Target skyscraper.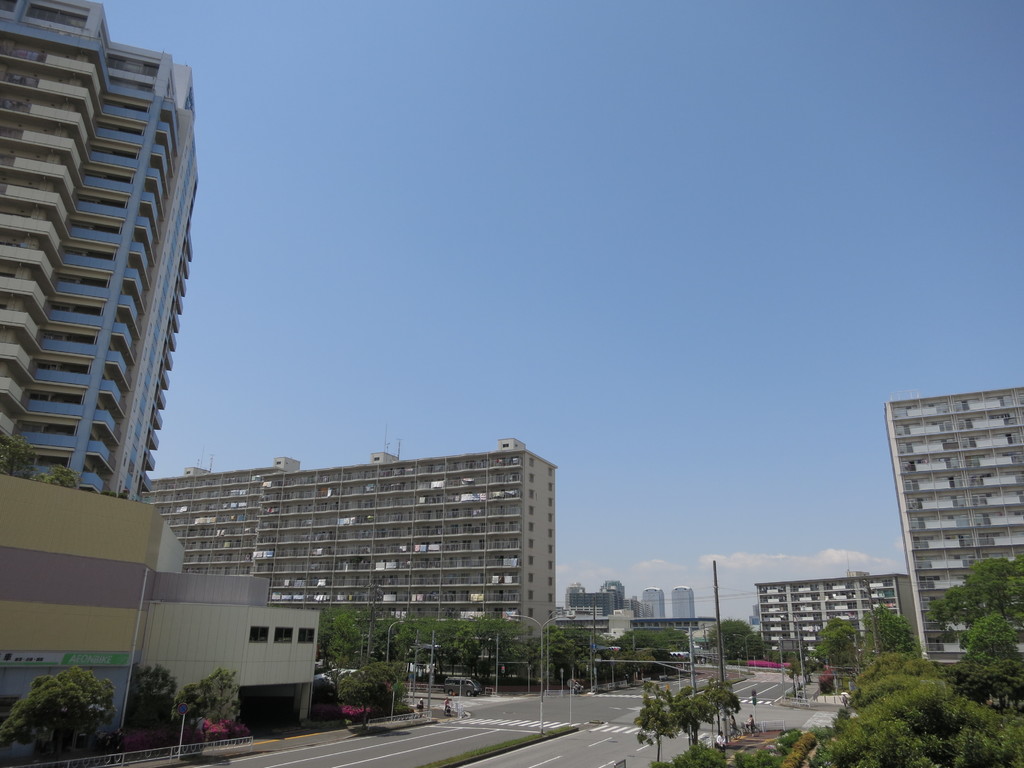
Target region: 0/0/199/513.
